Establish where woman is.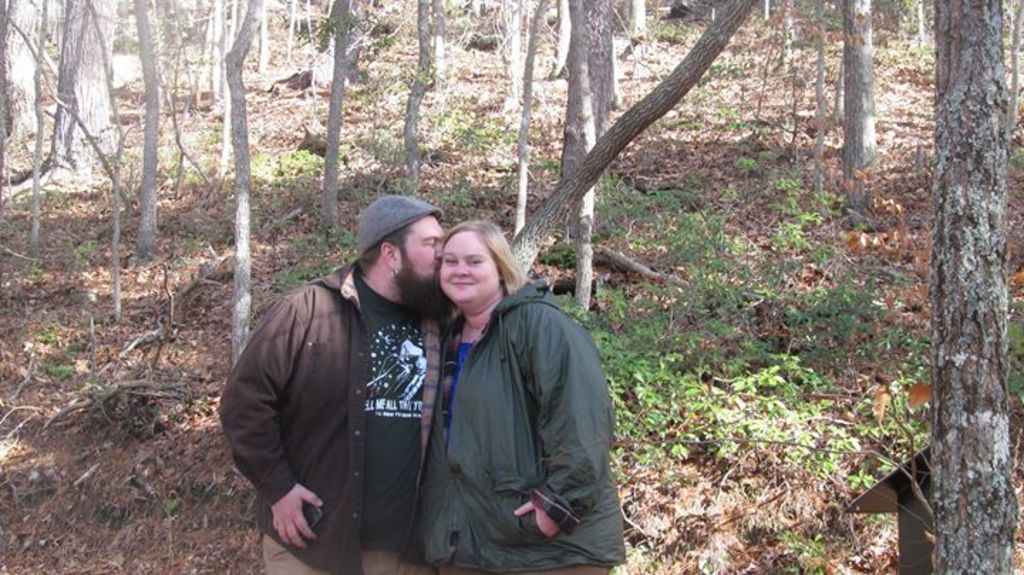
Established at <box>401,192,604,574</box>.
